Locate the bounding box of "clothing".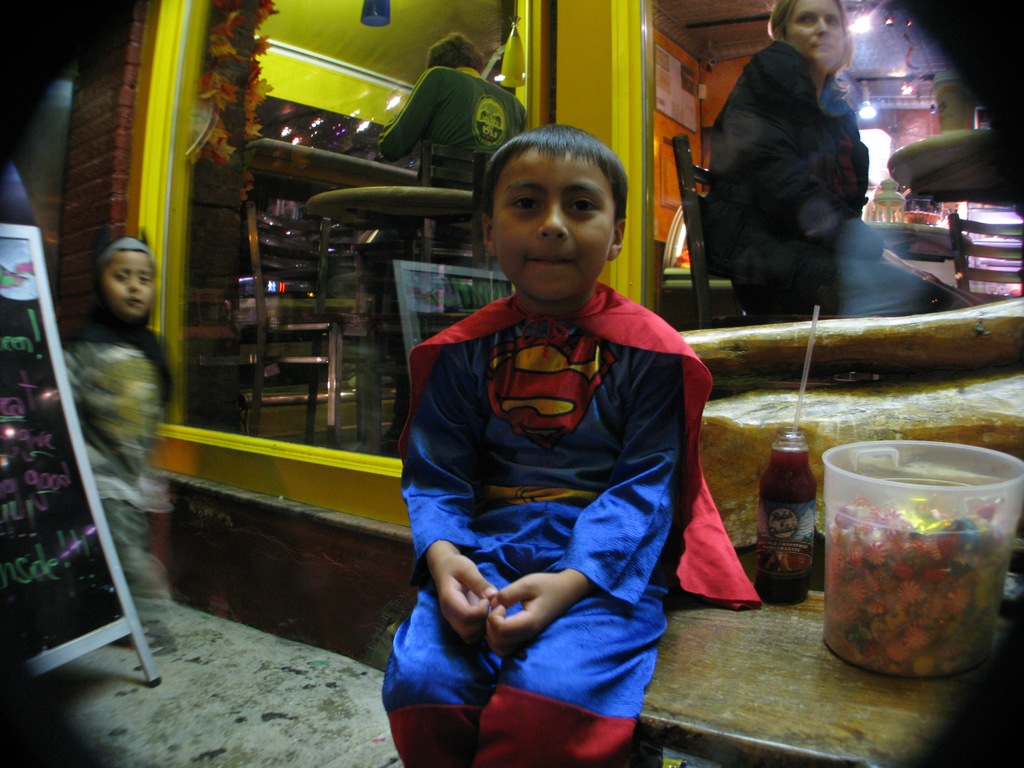
Bounding box: left=724, top=39, right=947, bottom=330.
